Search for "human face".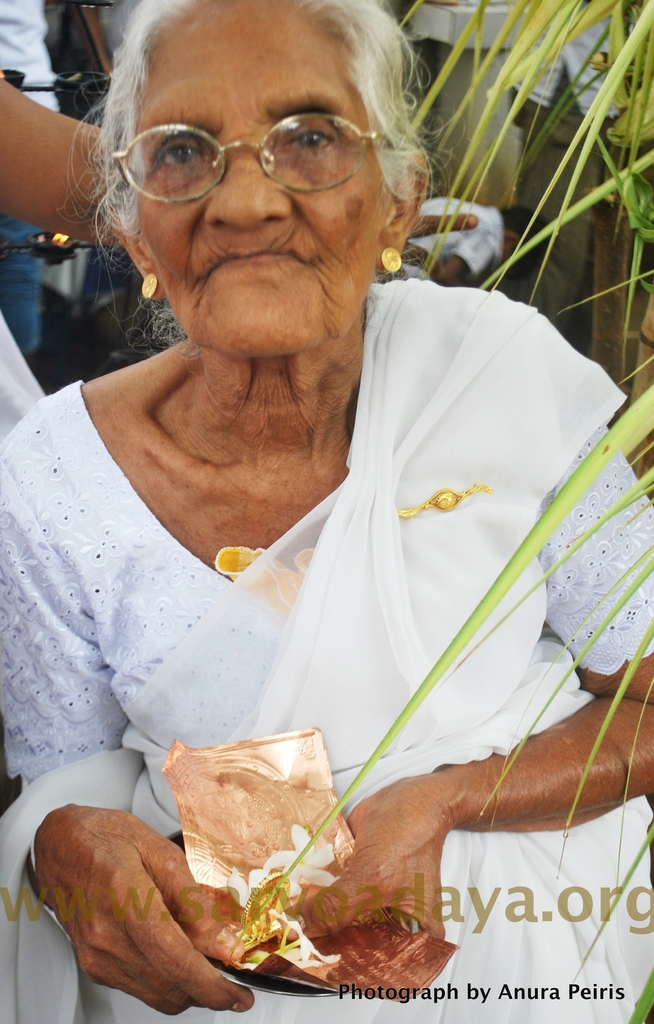
Found at [left=132, top=0, right=388, bottom=362].
